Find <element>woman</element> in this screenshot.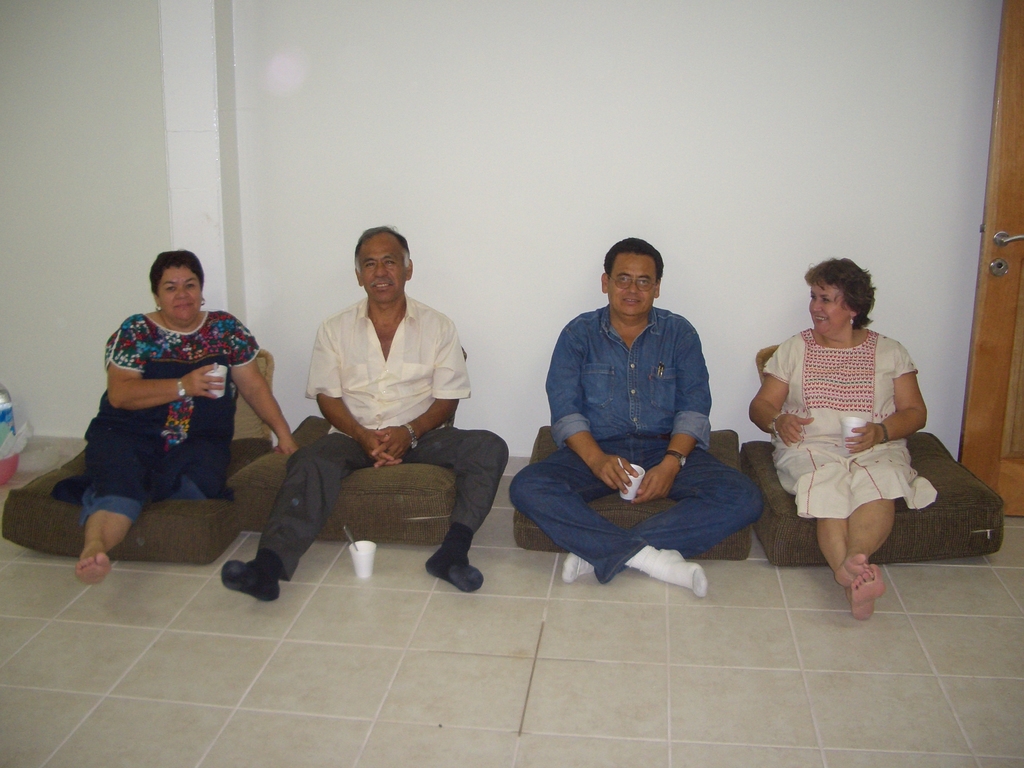
The bounding box for <element>woman</element> is rect(67, 246, 306, 586).
